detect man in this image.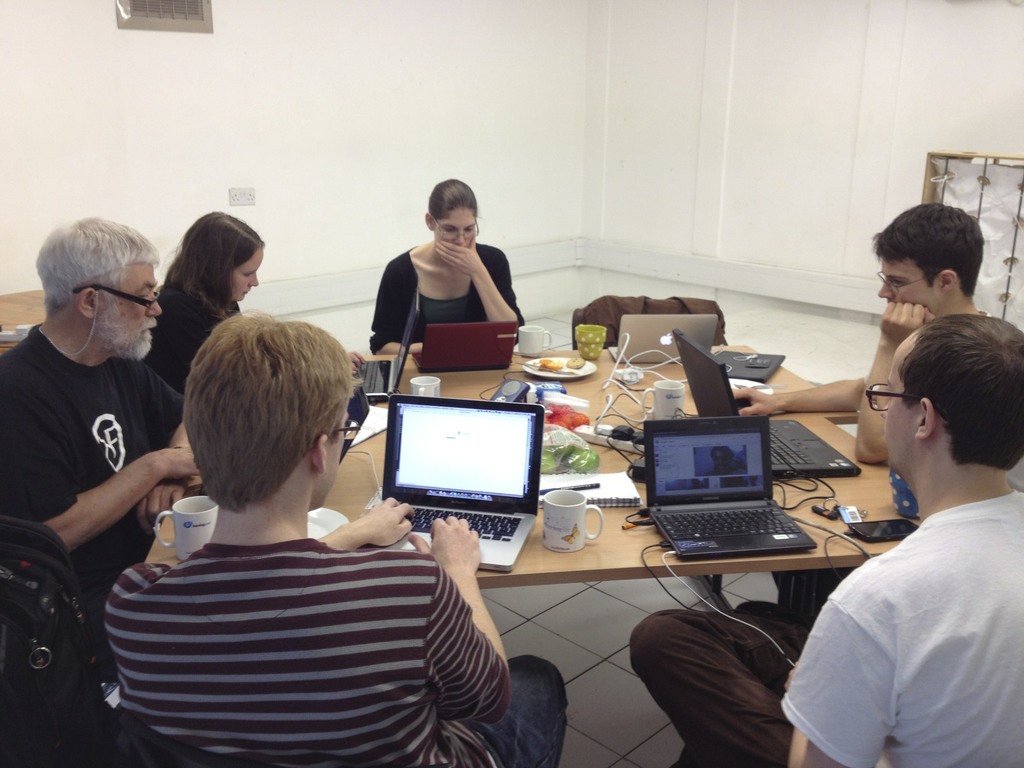
Detection: l=99, t=314, r=571, b=767.
